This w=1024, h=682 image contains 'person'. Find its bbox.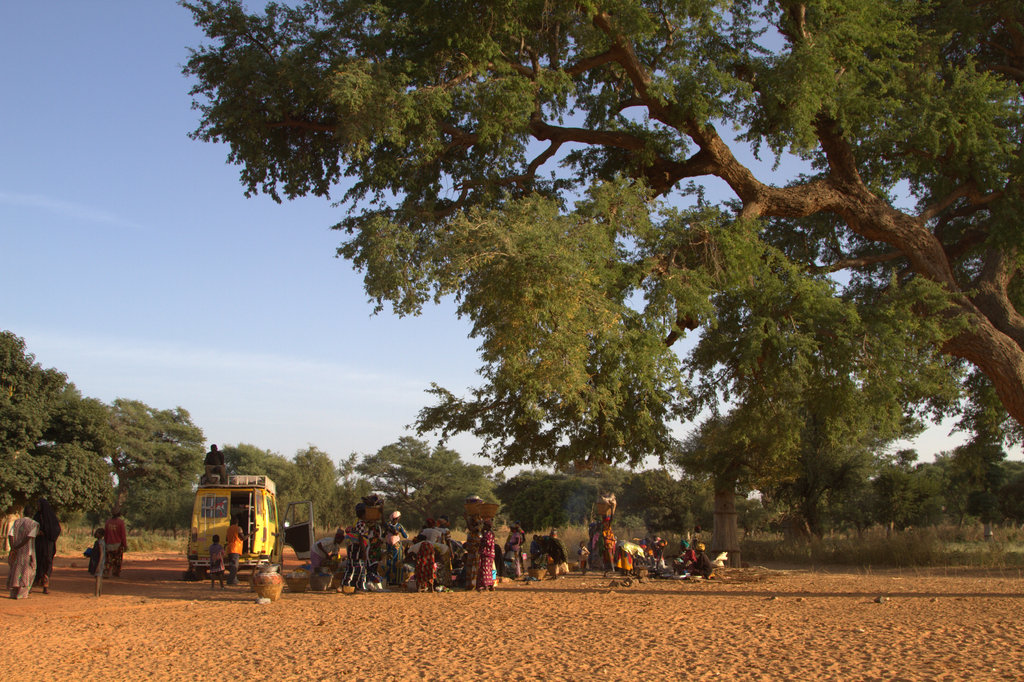
box(222, 514, 263, 582).
